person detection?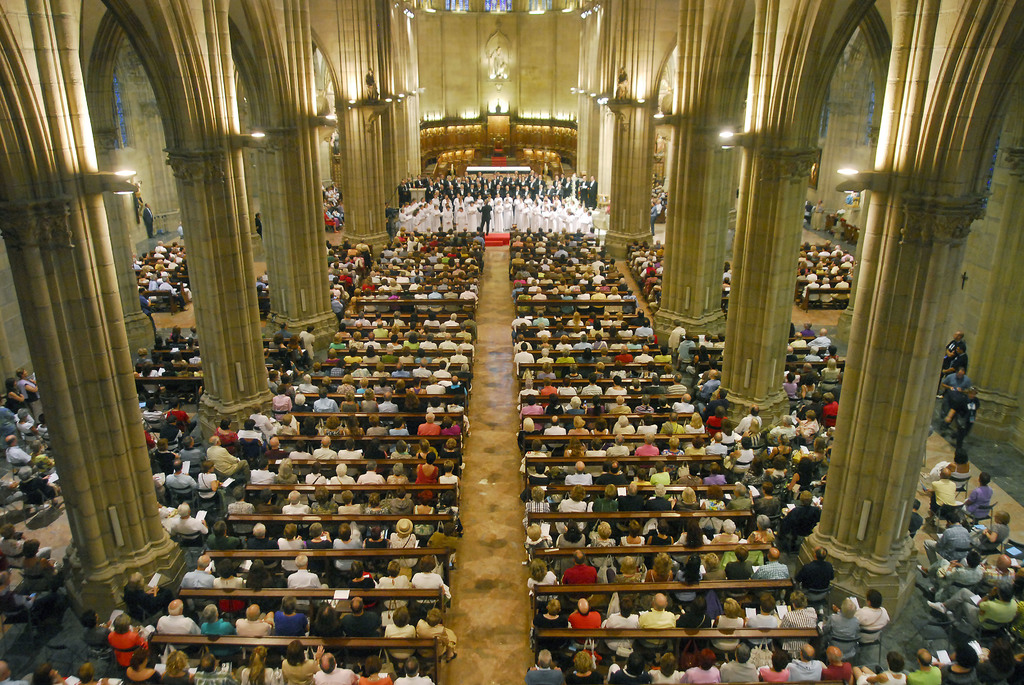
[x1=707, y1=432, x2=727, y2=458]
